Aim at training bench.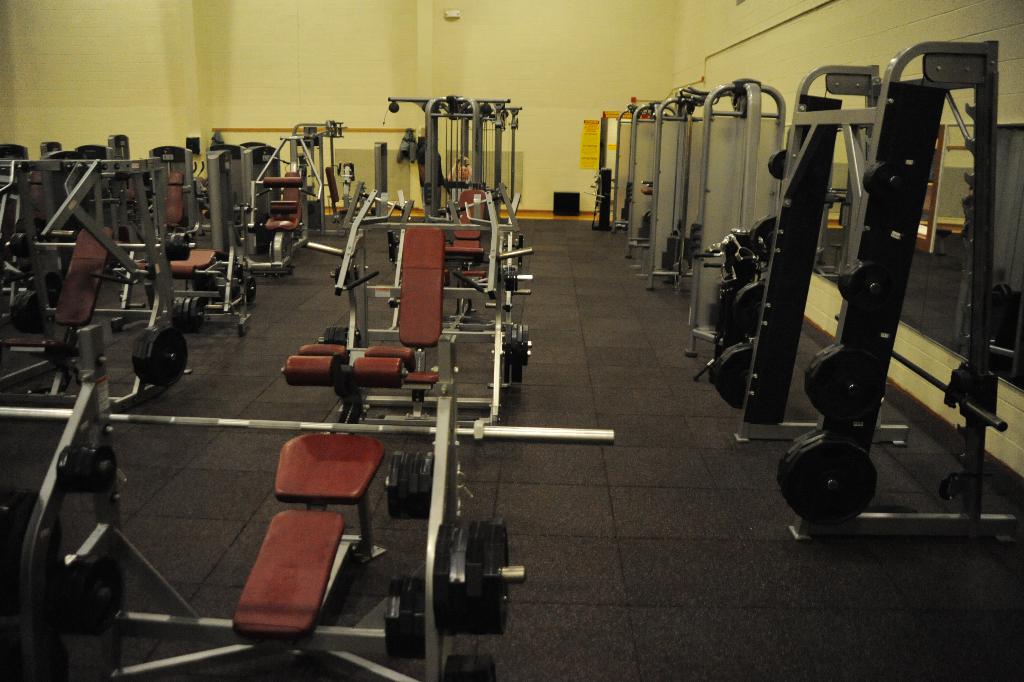
Aimed at (x1=0, y1=94, x2=619, y2=681).
